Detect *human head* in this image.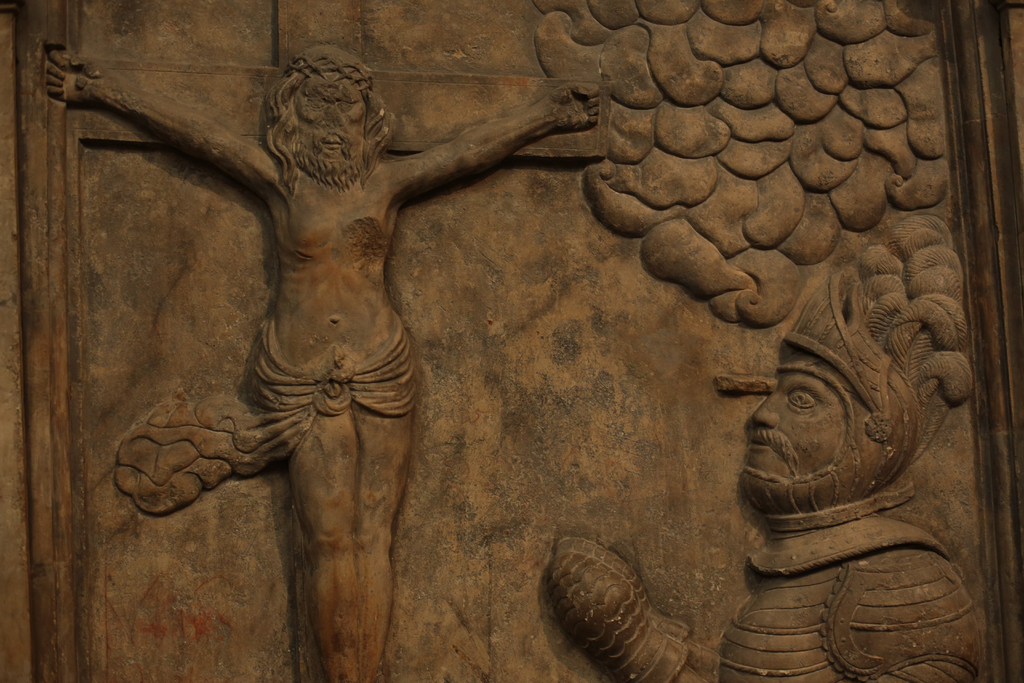
Detection: [740,322,920,514].
